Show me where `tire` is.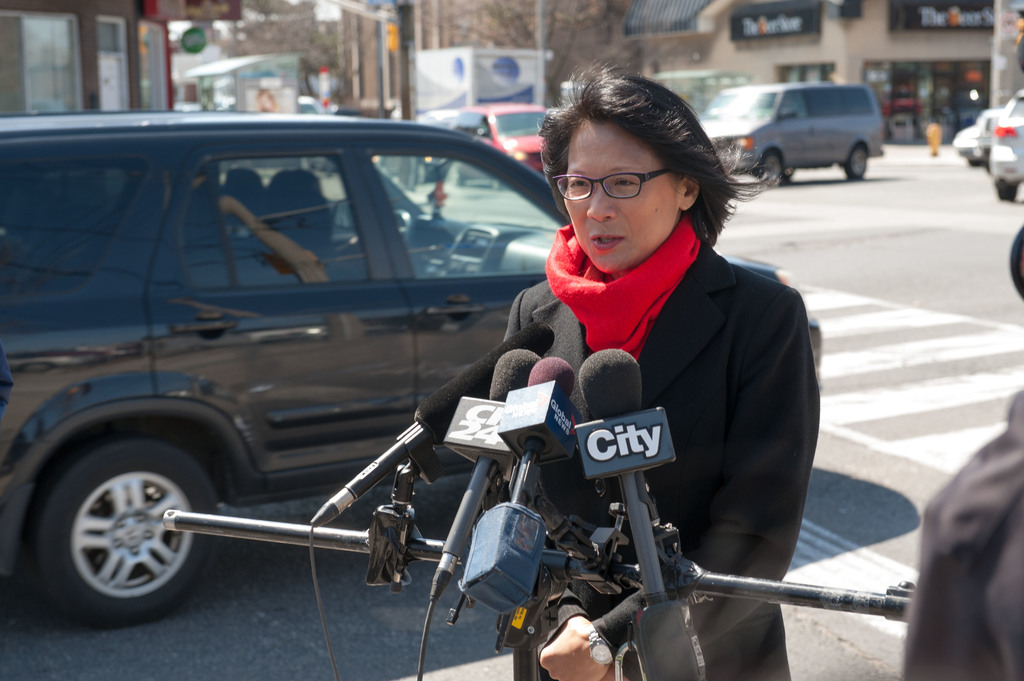
`tire` is at (452, 164, 465, 186).
